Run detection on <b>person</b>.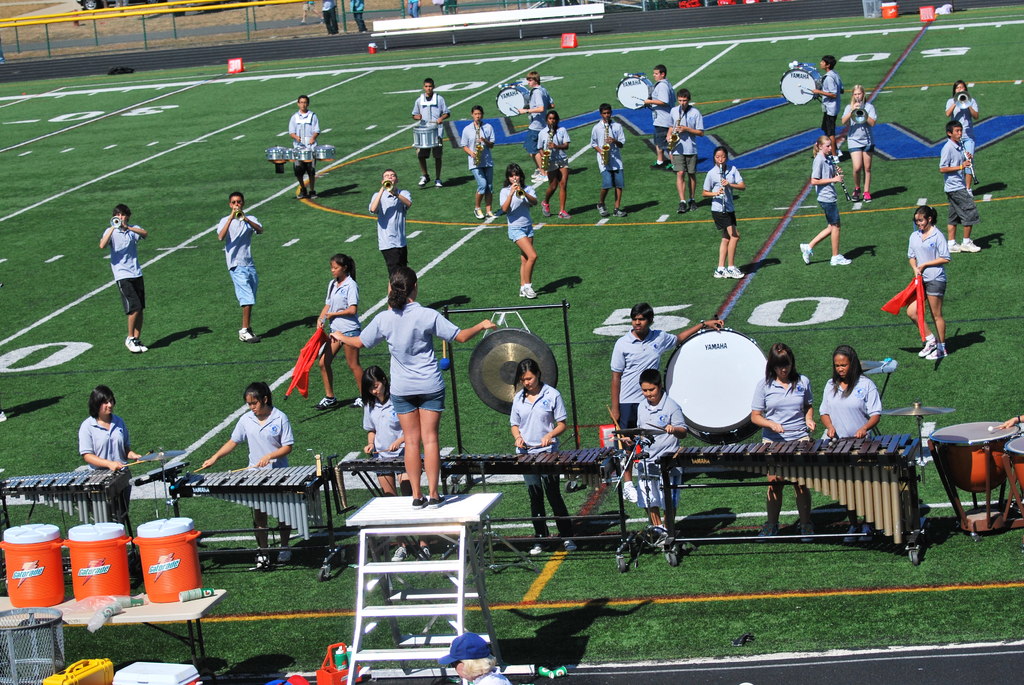
Result: crop(361, 365, 411, 562).
